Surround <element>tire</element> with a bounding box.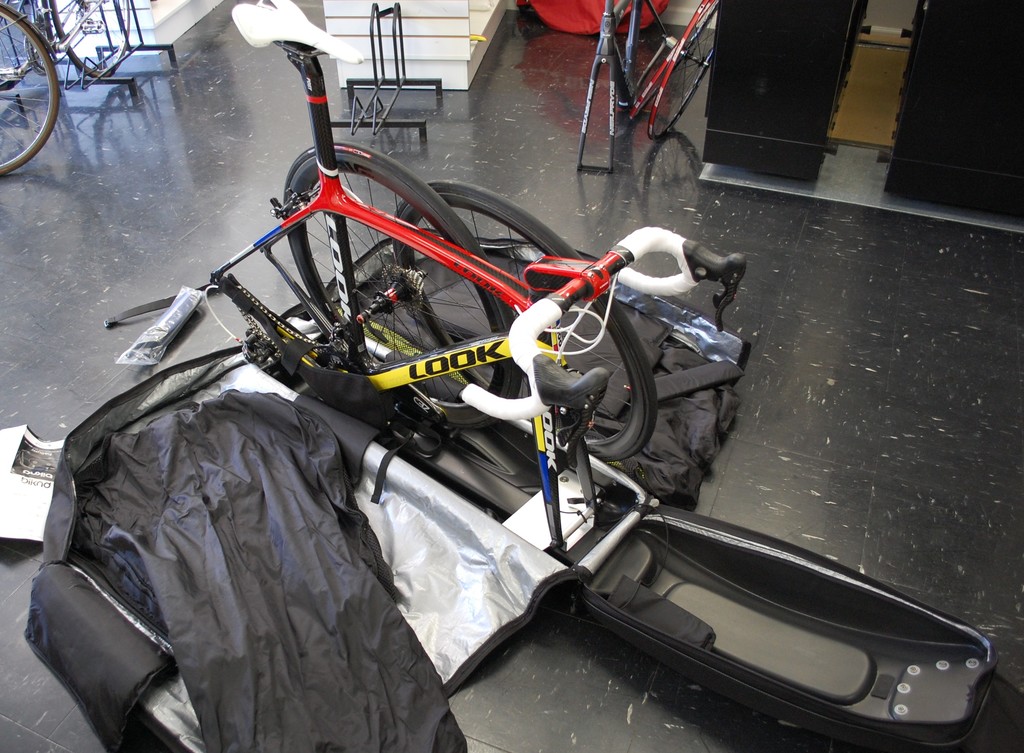
<region>648, 1, 723, 139</region>.
